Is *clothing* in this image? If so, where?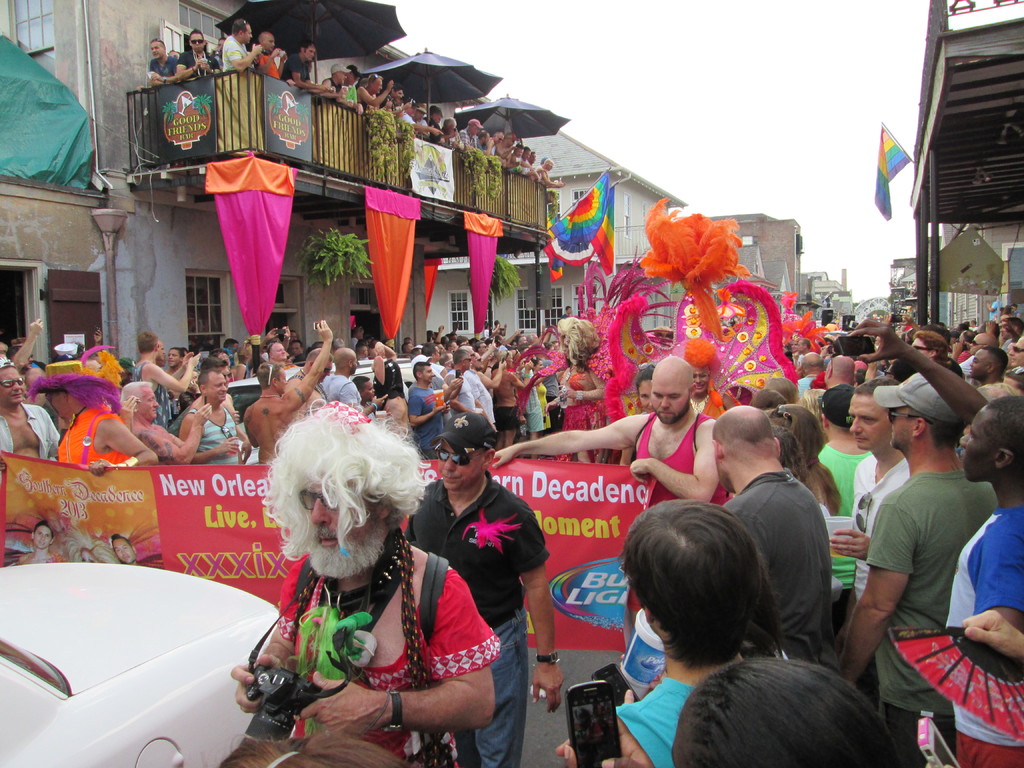
Yes, at (left=492, top=367, right=524, bottom=431).
